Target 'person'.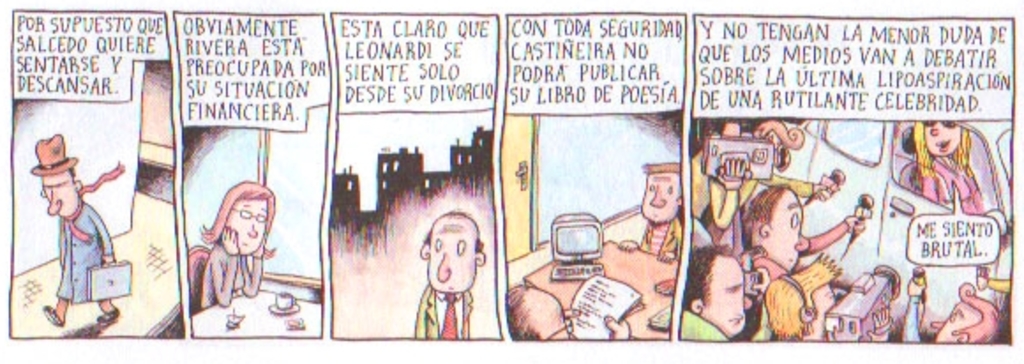
Target region: crop(413, 214, 487, 341).
